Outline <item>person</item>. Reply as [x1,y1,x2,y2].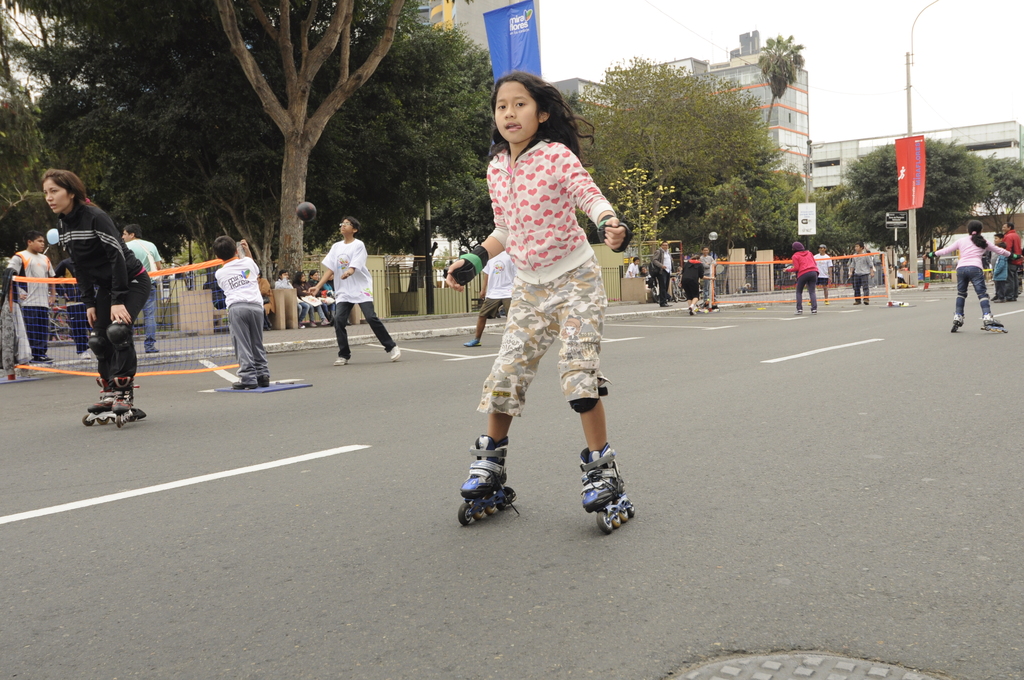
[923,218,1023,332].
